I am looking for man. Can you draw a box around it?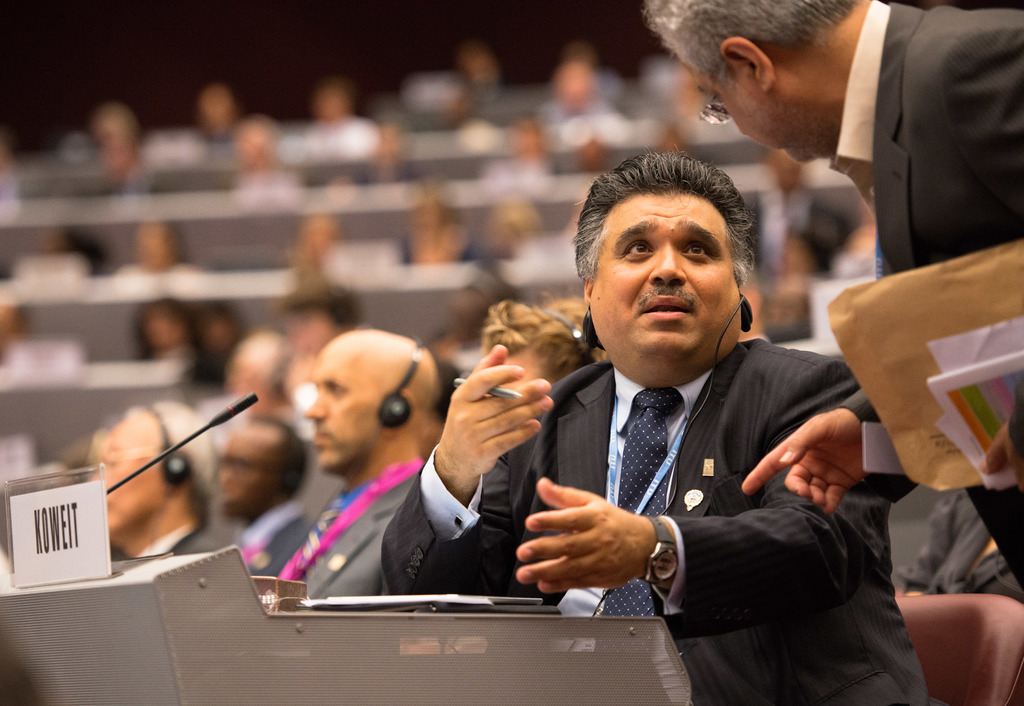
Sure, the bounding box is [x1=222, y1=321, x2=436, y2=604].
